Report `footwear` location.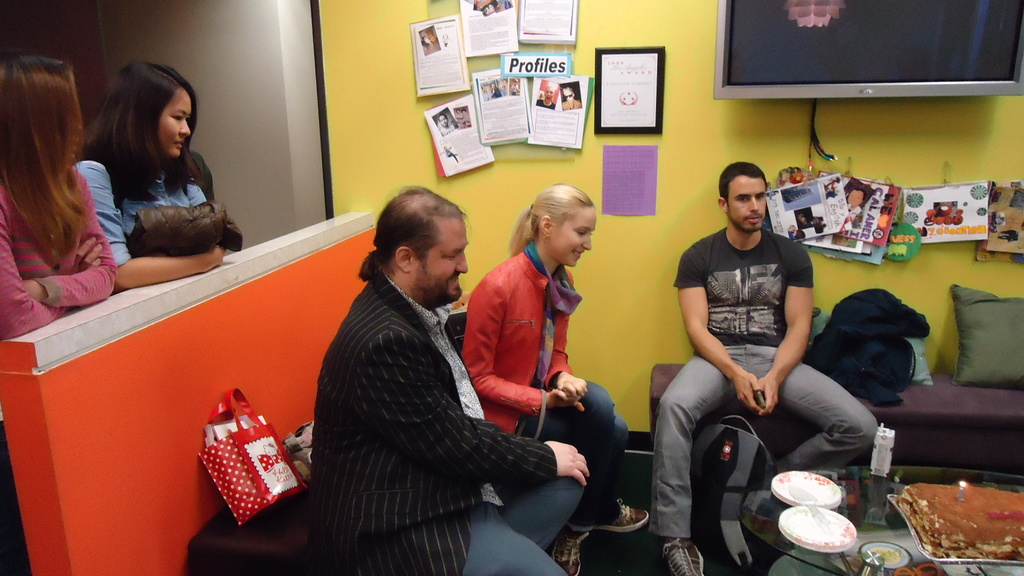
Report: rect(556, 533, 591, 575).
